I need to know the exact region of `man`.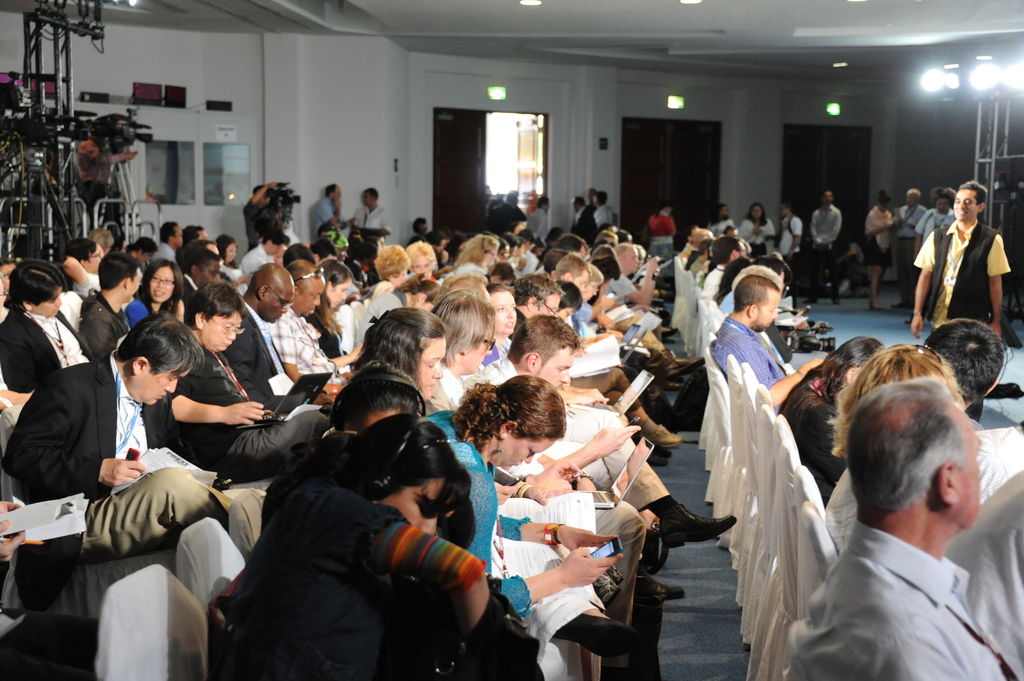
Region: locate(672, 225, 754, 298).
